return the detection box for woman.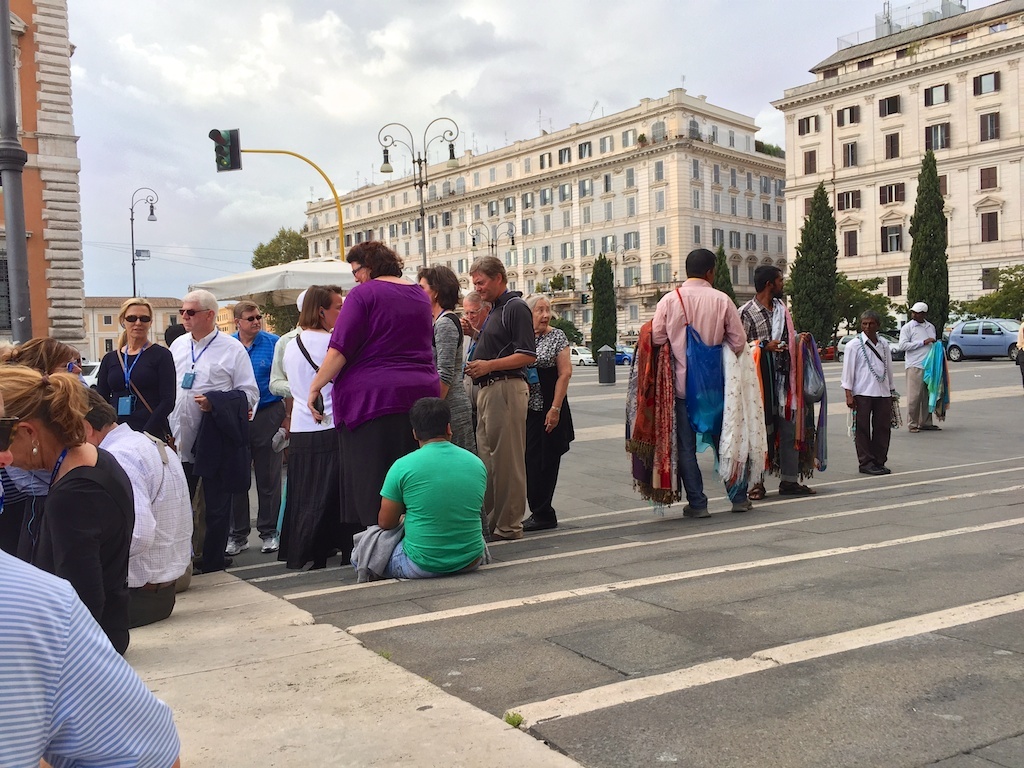
select_region(284, 280, 346, 572).
